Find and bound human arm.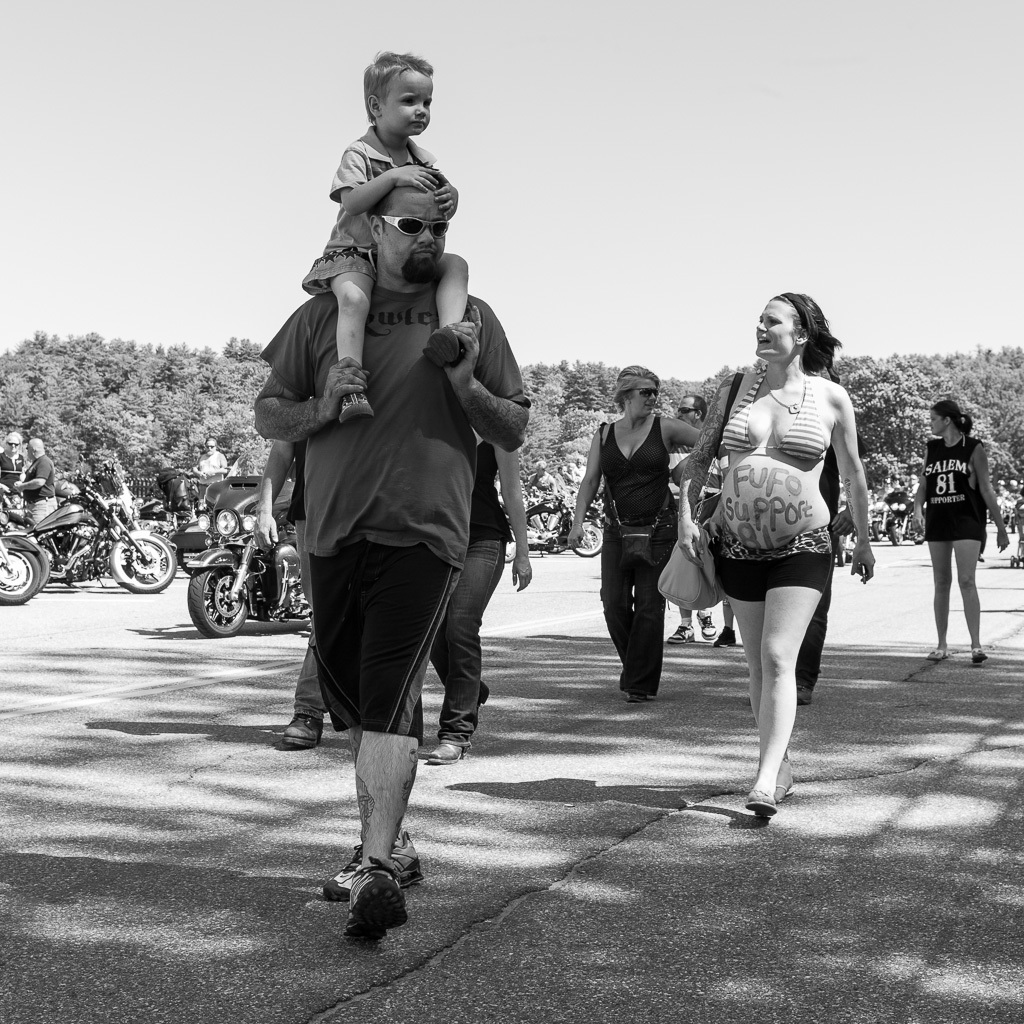
Bound: crop(832, 385, 873, 584).
